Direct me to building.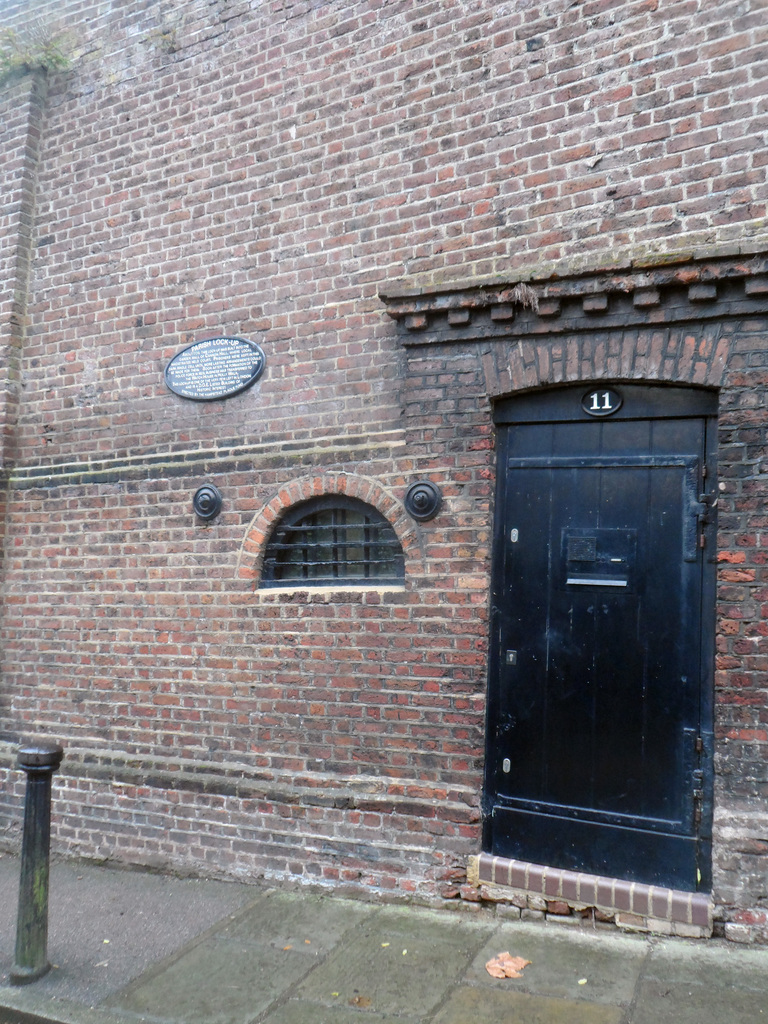
Direction: detection(0, 0, 767, 947).
